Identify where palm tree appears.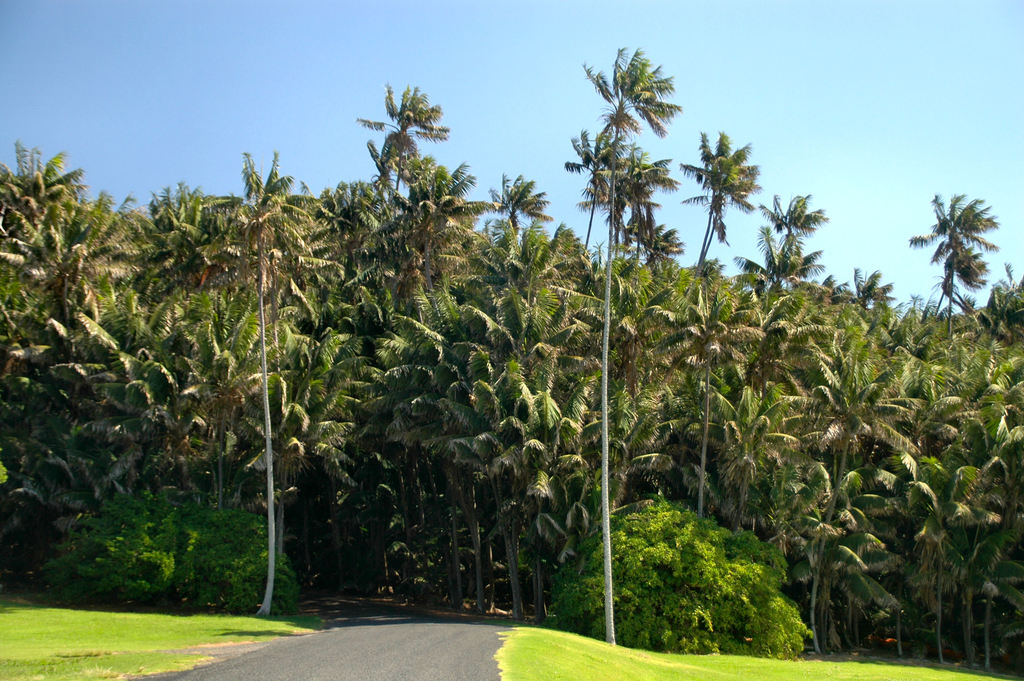
Appears at <box>834,271,886,381</box>.
